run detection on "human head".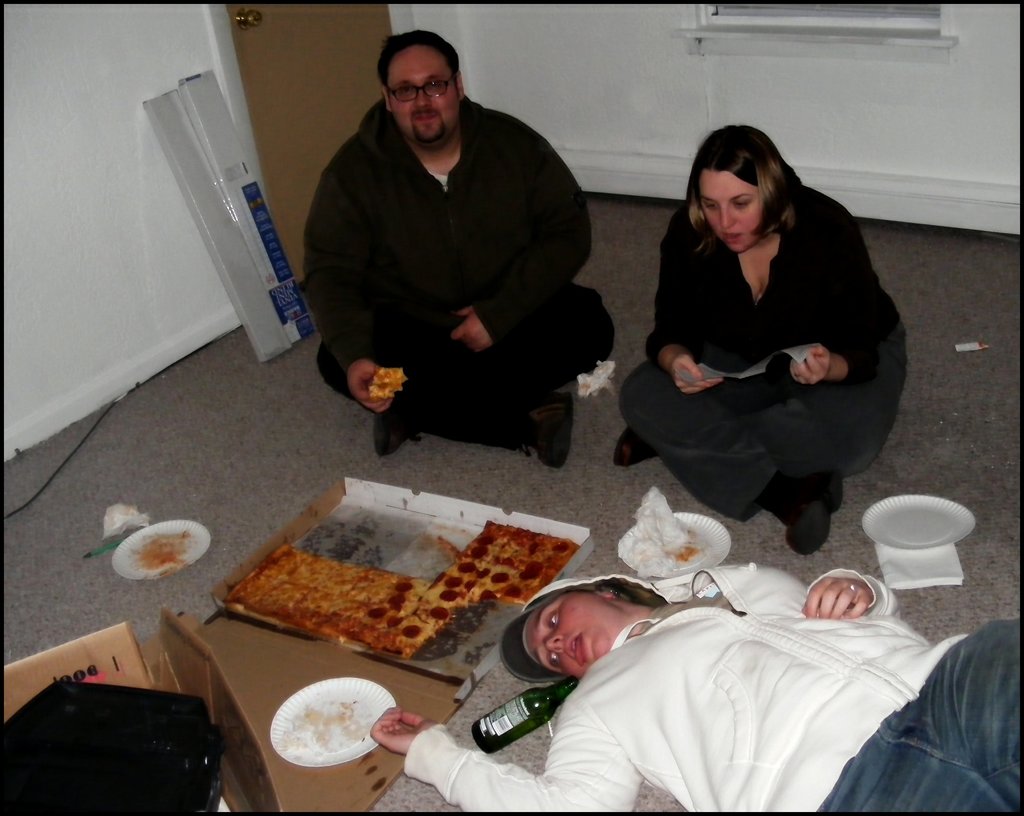
Result: {"x1": 378, "y1": 32, "x2": 469, "y2": 133}.
